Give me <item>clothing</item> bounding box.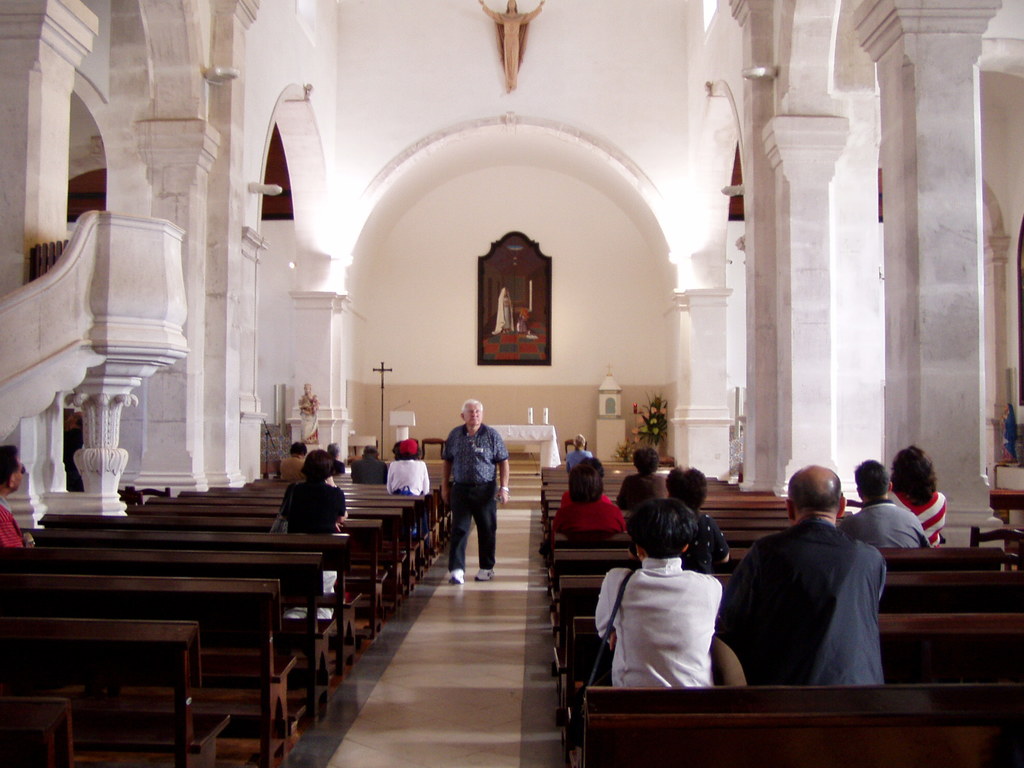
[left=564, top=487, right=637, bottom=547].
